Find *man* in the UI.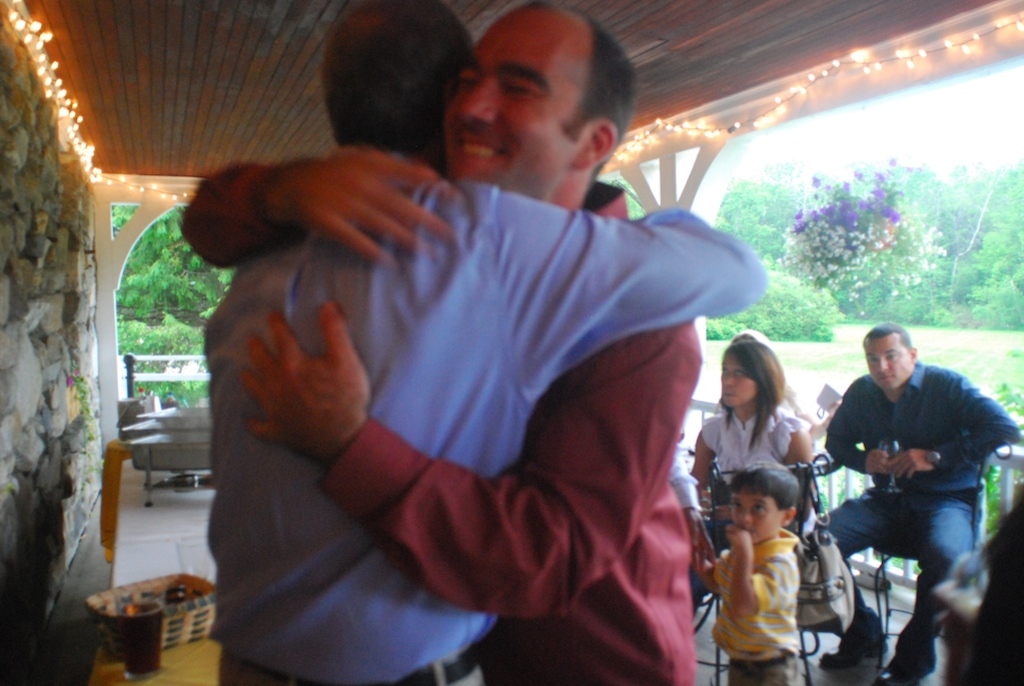
UI element at 212/0/758/685.
